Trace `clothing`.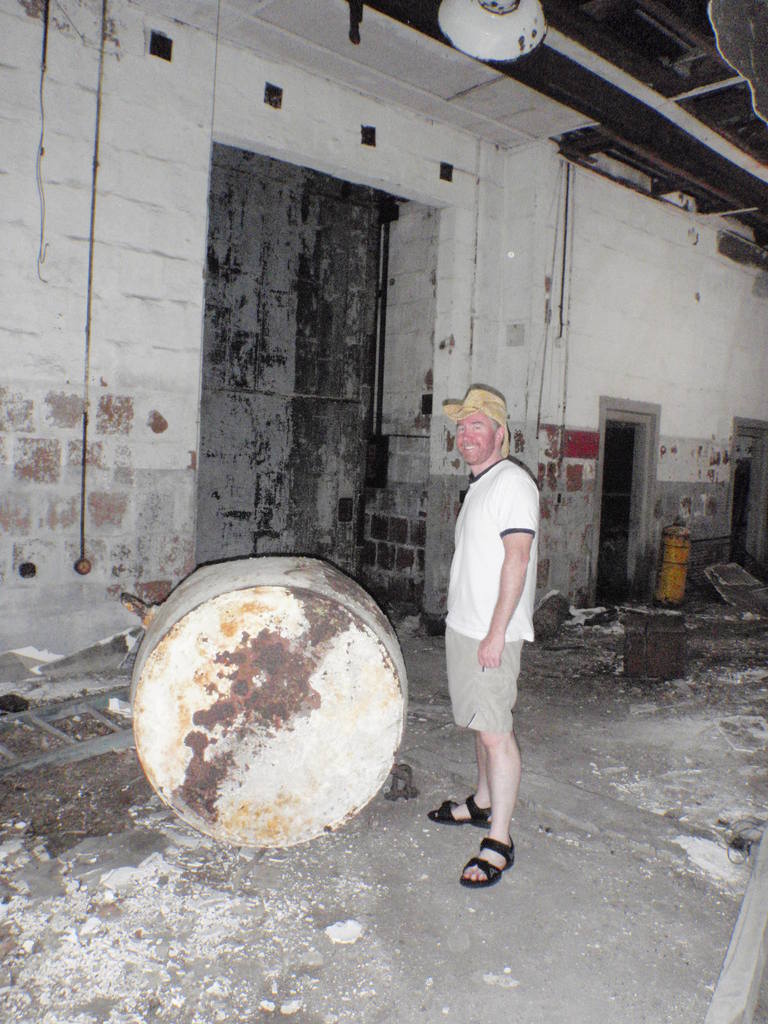
Traced to {"left": 427, "top": 419, "right": 545, "bottom": 769}.
